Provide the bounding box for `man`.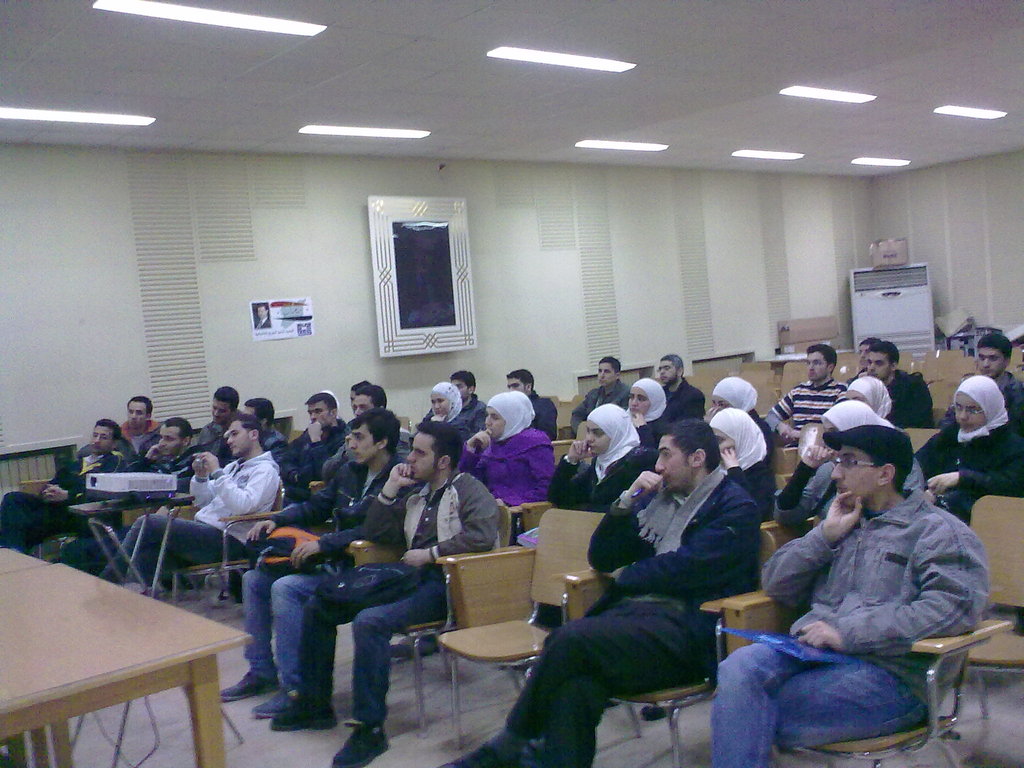
0 417 129 555.
